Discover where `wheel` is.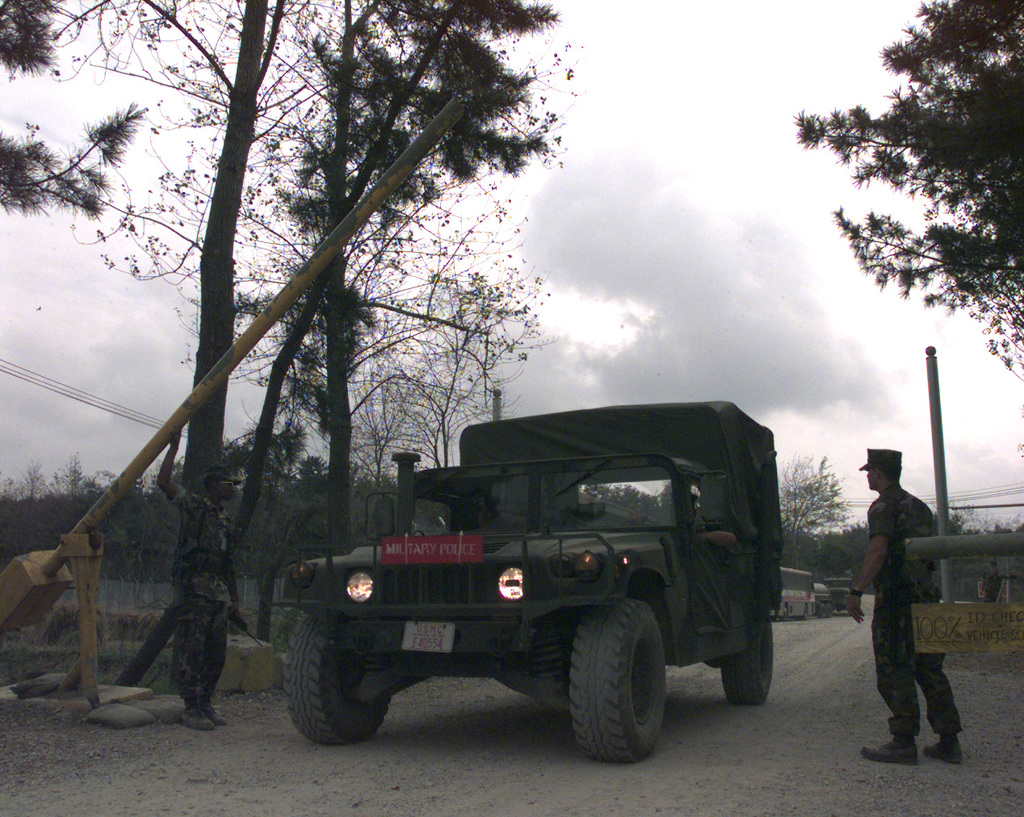
Discovered at x1=732 y1=600 x2=766 y2=706.
